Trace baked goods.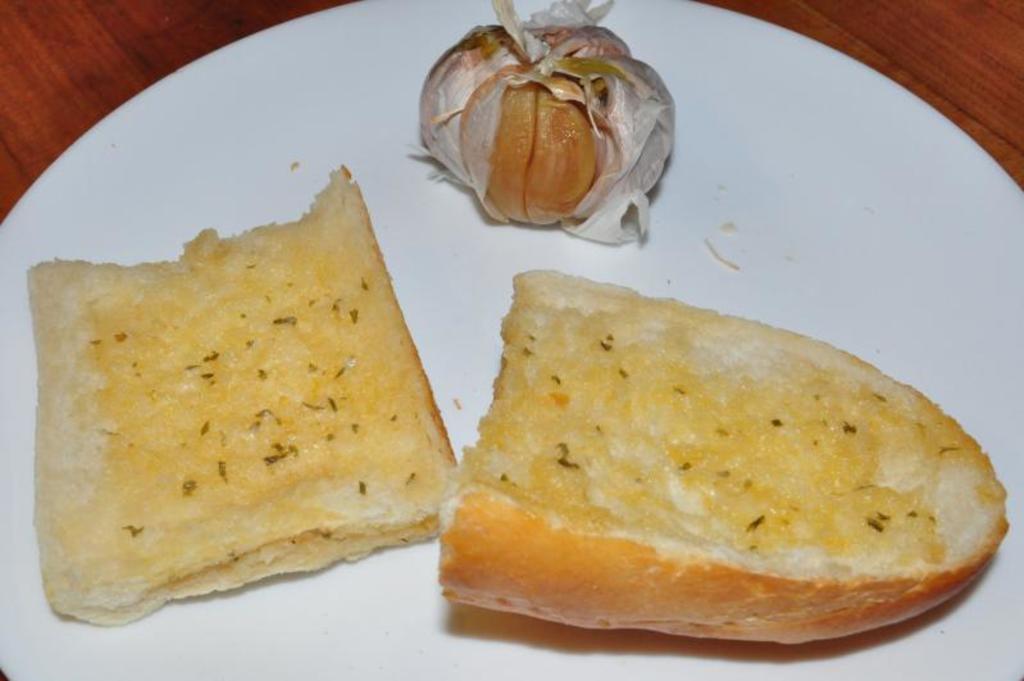
Traced to [x1=18, y1=155, x2=463, y2=630].
